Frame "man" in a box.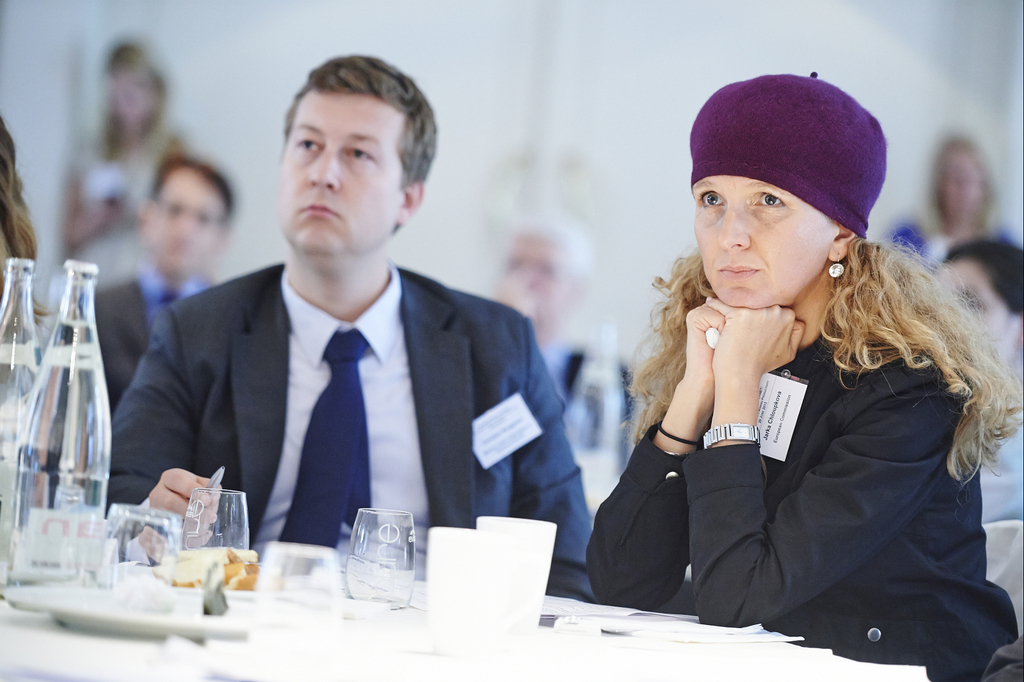
BBox(72, 145, 246, 431).
